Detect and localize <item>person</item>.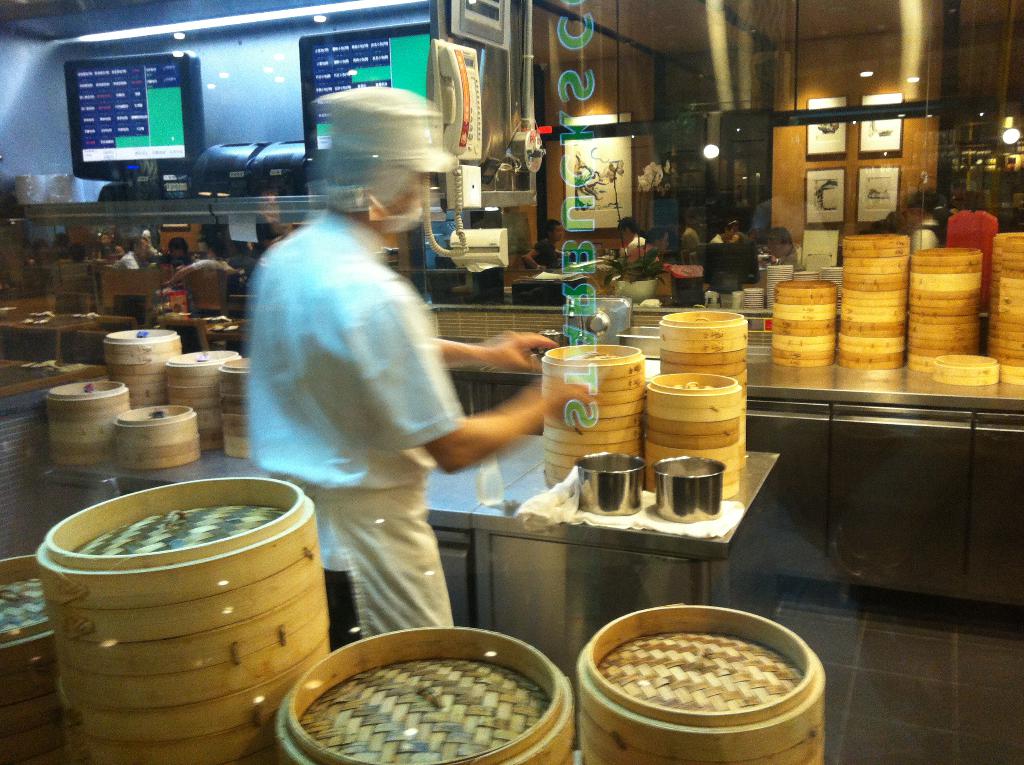
Localized at select_region(673, 223, 703, 249).
